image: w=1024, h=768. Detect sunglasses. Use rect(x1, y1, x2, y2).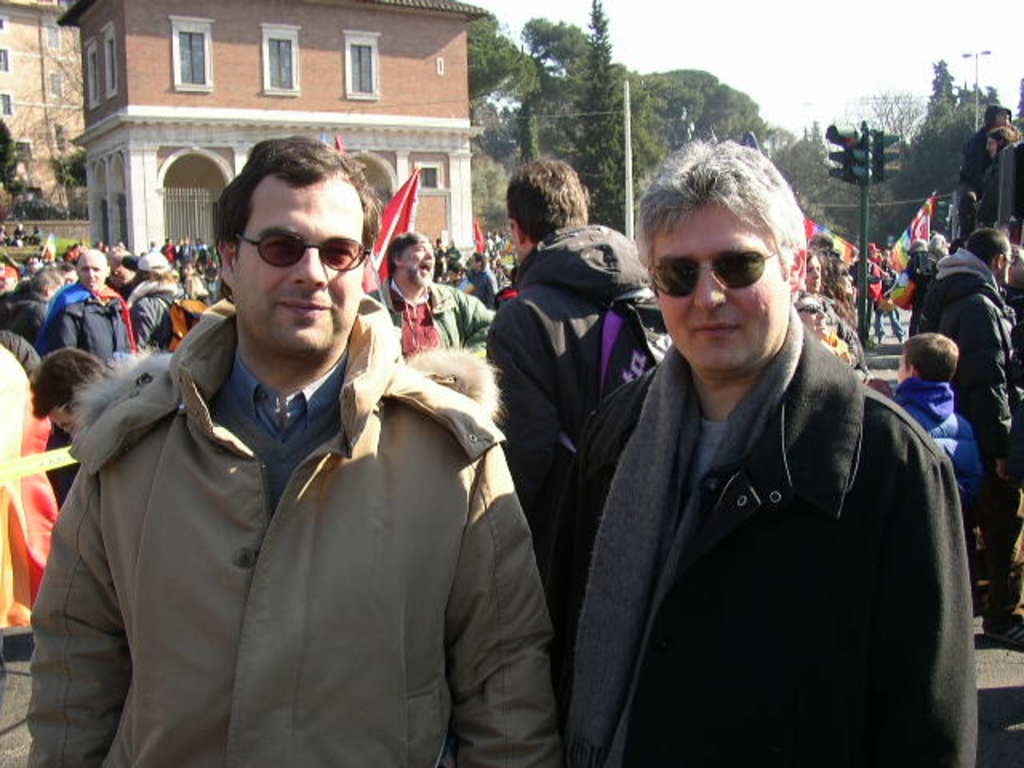
rect(646, 248, 776, 302).
